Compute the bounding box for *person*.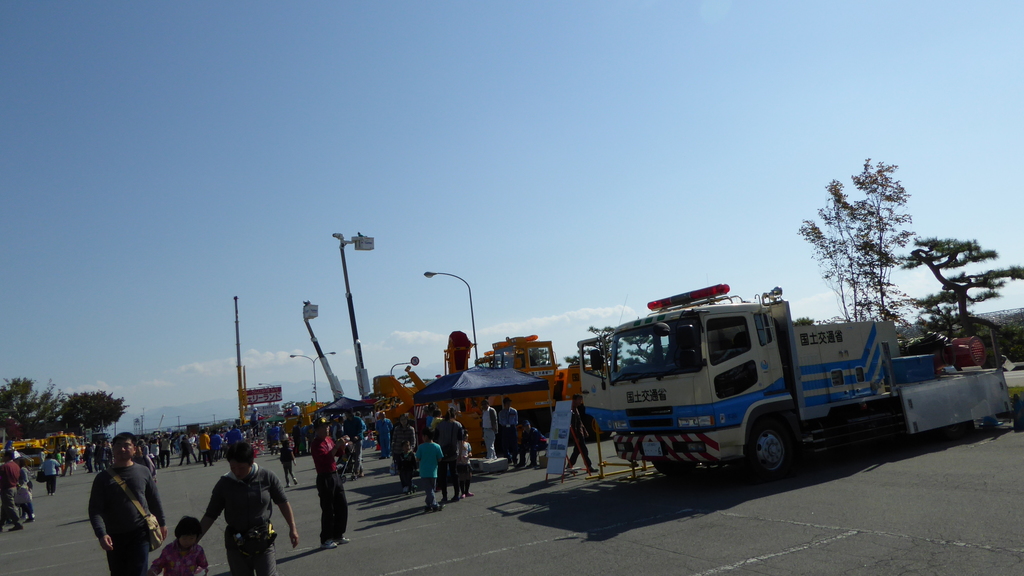
crop(17, 466, 33, 495).
